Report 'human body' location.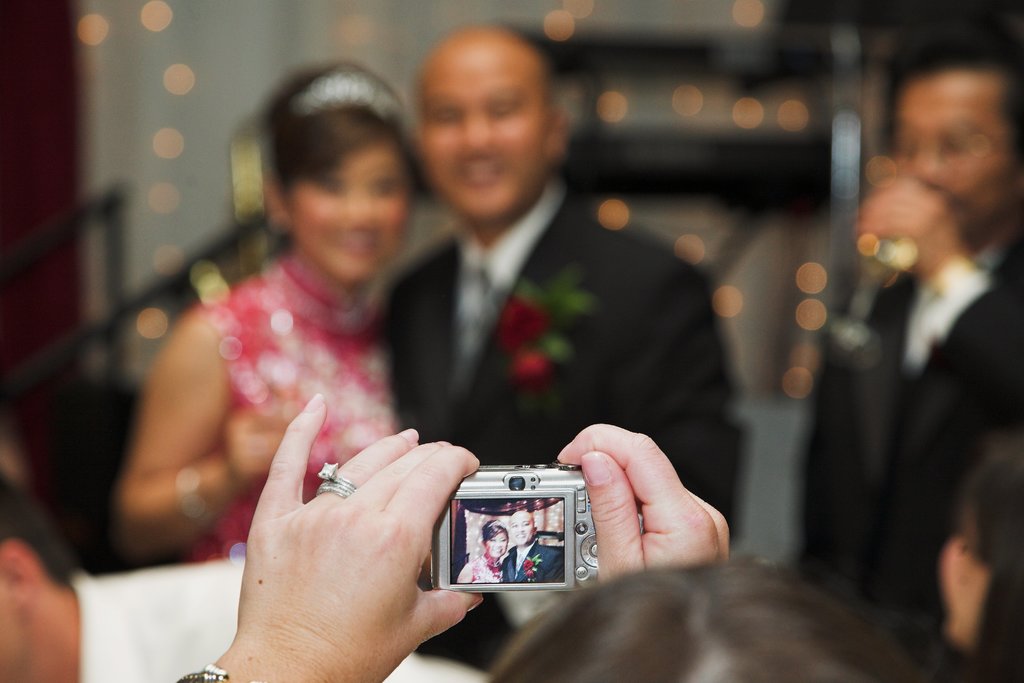
Report: <bbox>452, 523, 509, 582</bbox>.
